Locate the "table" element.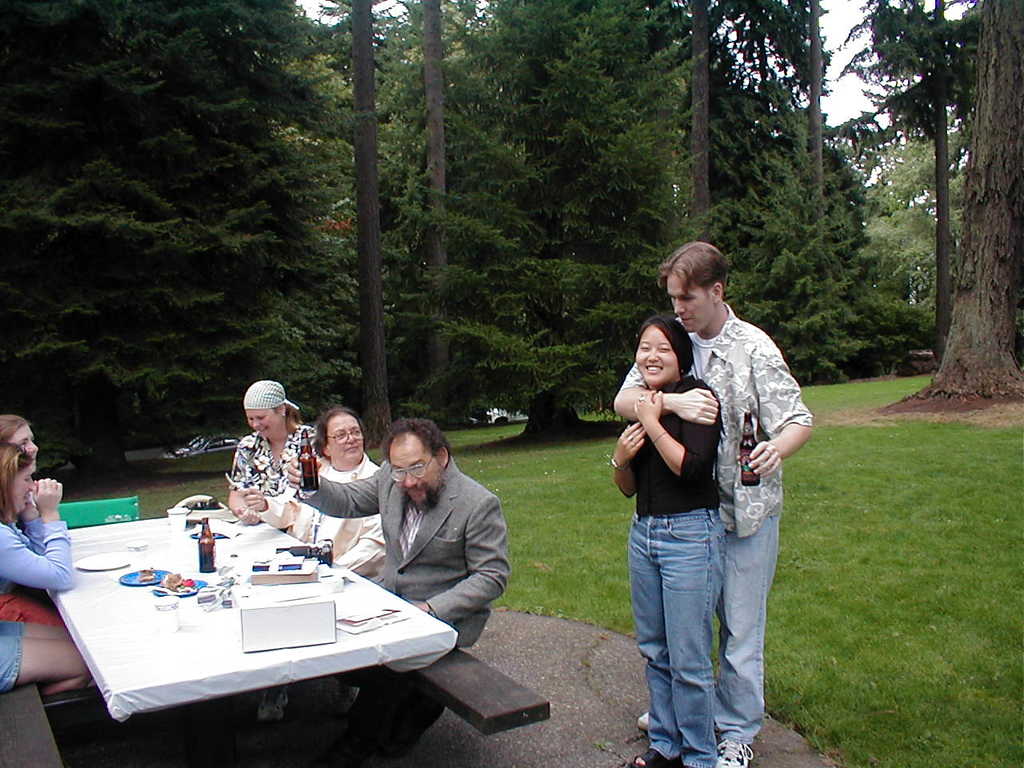
Element bbox: [x1=46, y1=507, x2=448, y2=757].
